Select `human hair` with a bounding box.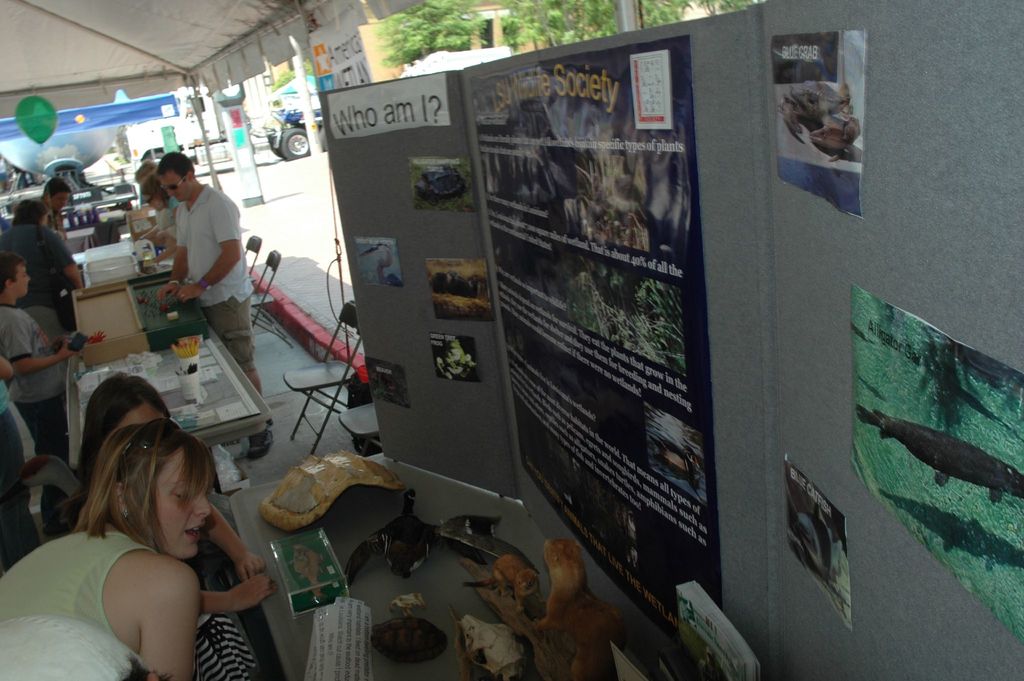
40,177,72,201.
